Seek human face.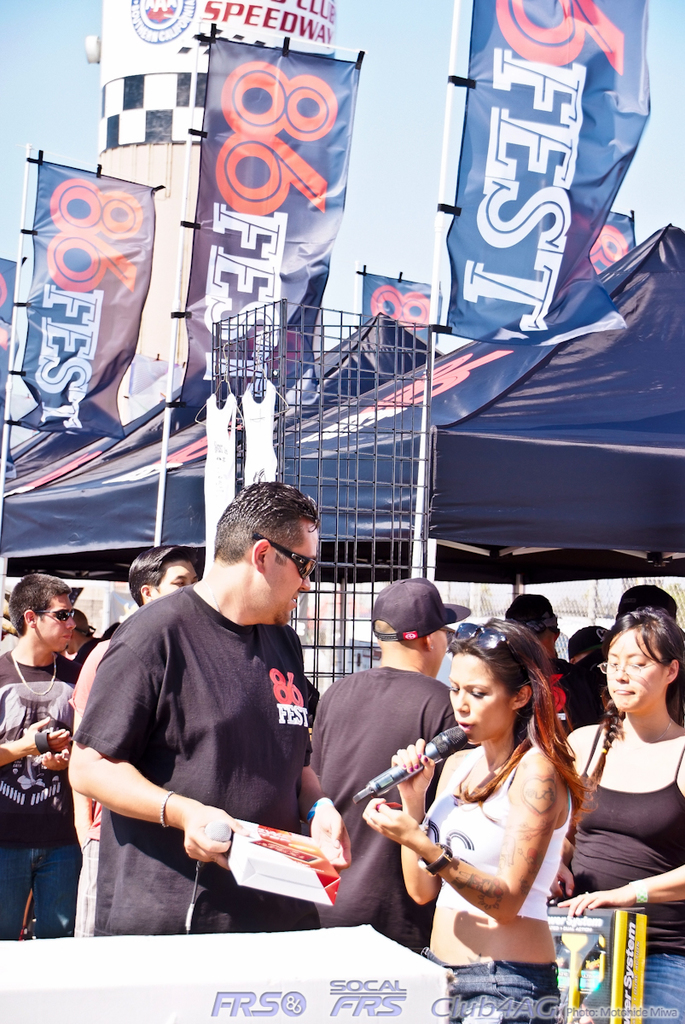
crop(452, 655, 510, 747).
